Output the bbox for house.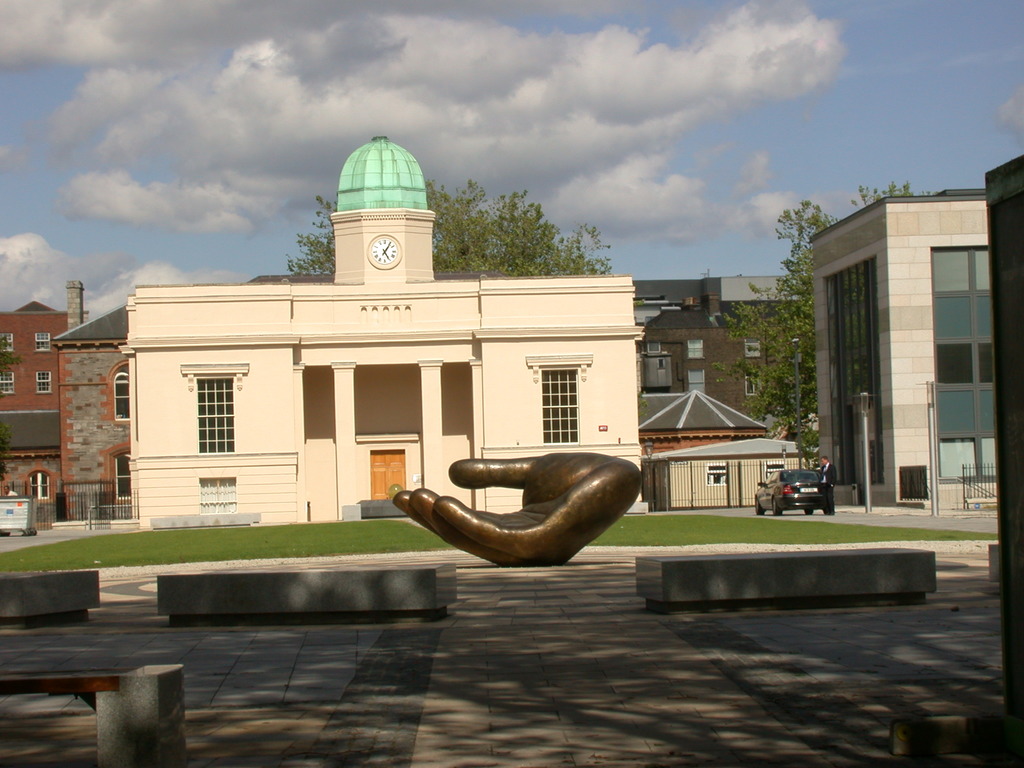
Rect(0, 296, 78, 514).
